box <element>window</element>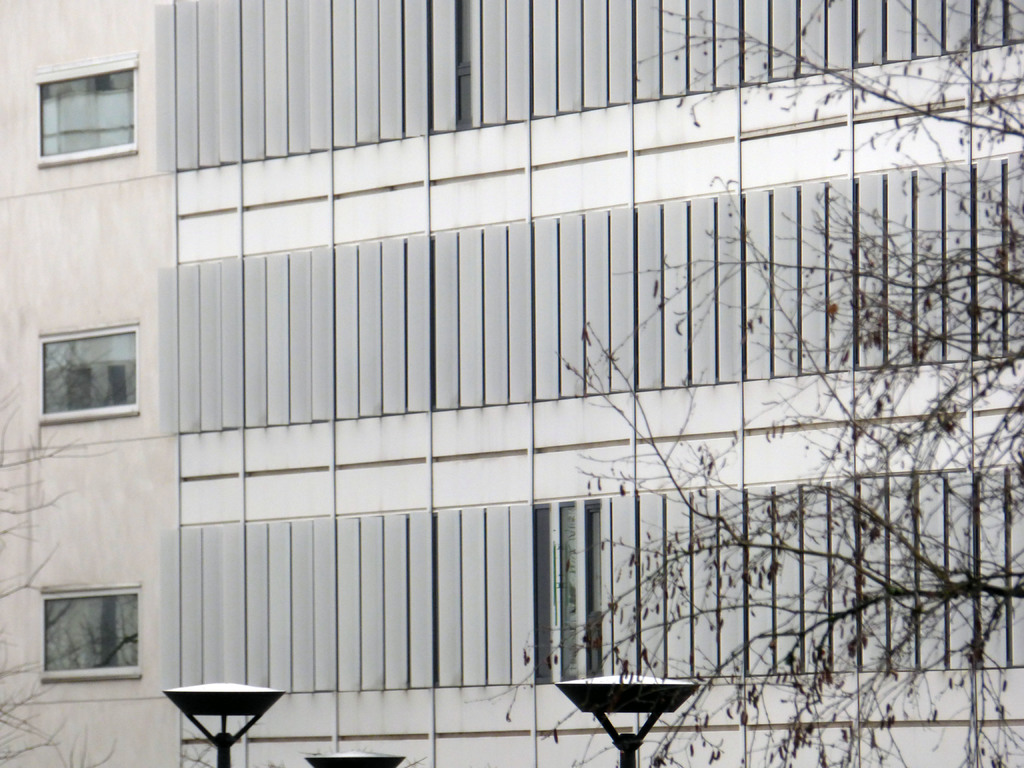
(x1=44, y1=579, x2=144, y2=680)
